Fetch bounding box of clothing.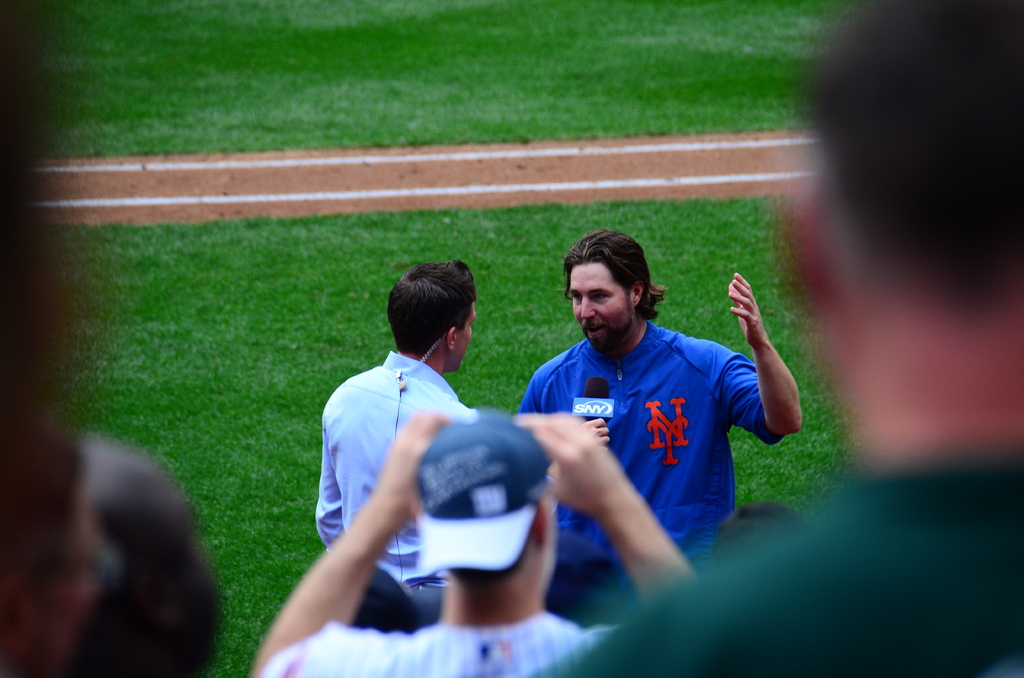
Bbox: bbox=(266, 618, 604, 677).
